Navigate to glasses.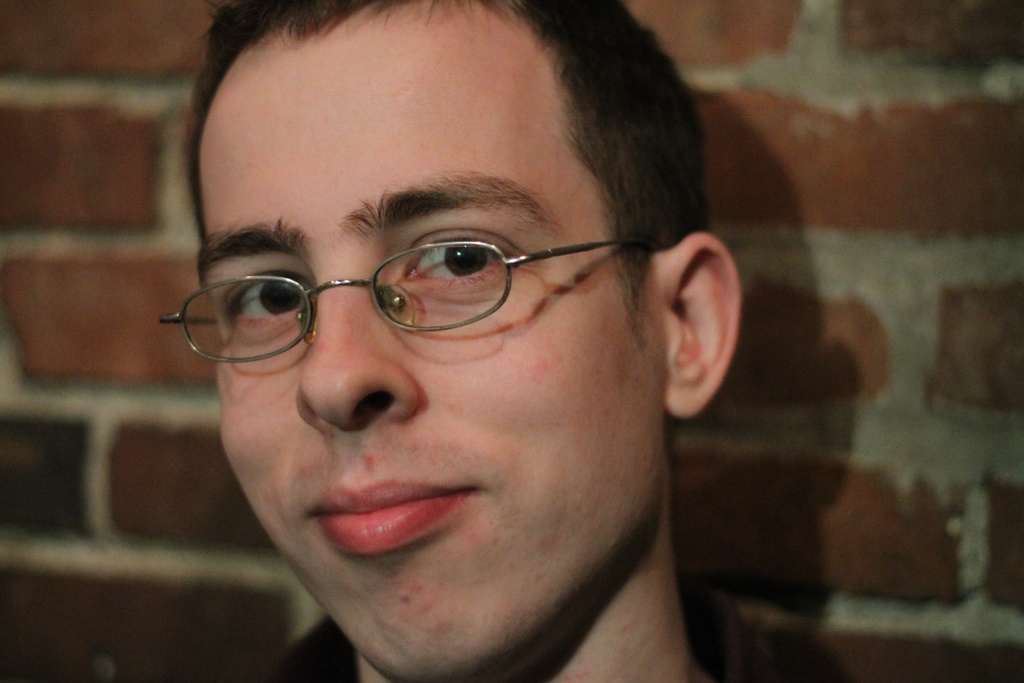
Navigation target: [left=159, top=240, right=646, bottom=363].
